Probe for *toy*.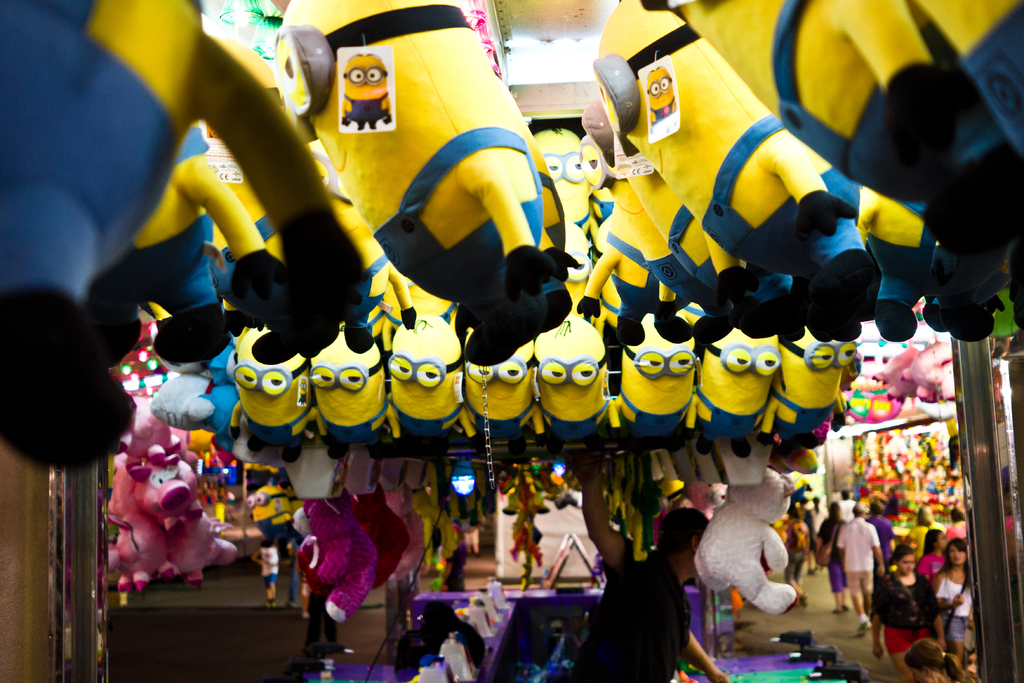
Probe result: crop(193, 29, 283, 336).
